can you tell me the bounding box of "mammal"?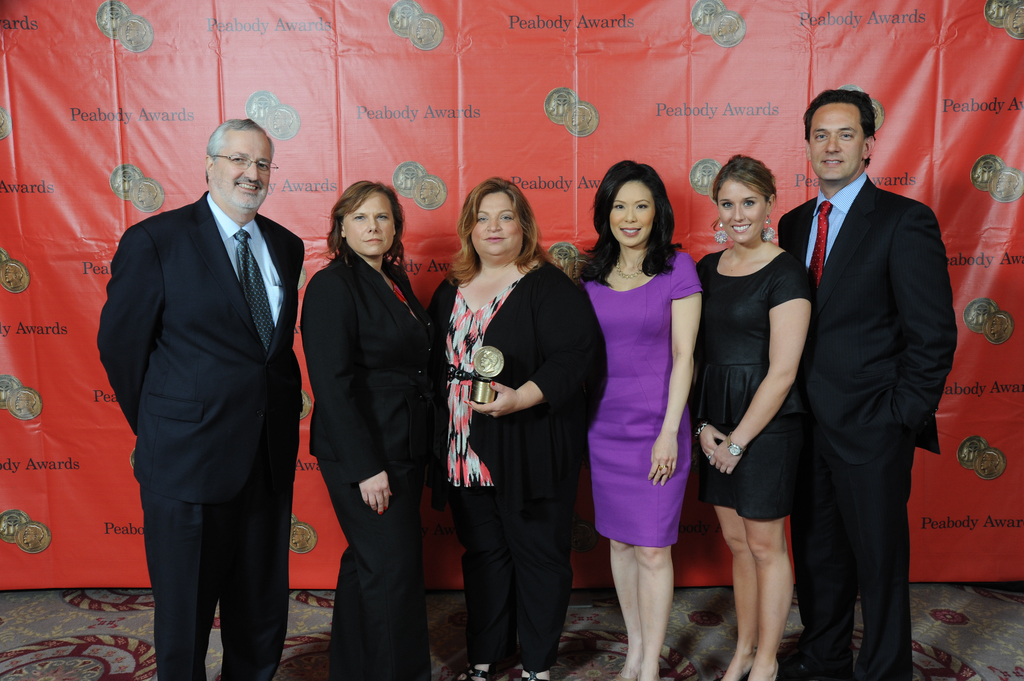
[x1=422, y1=168, x2=609, y2=680].
